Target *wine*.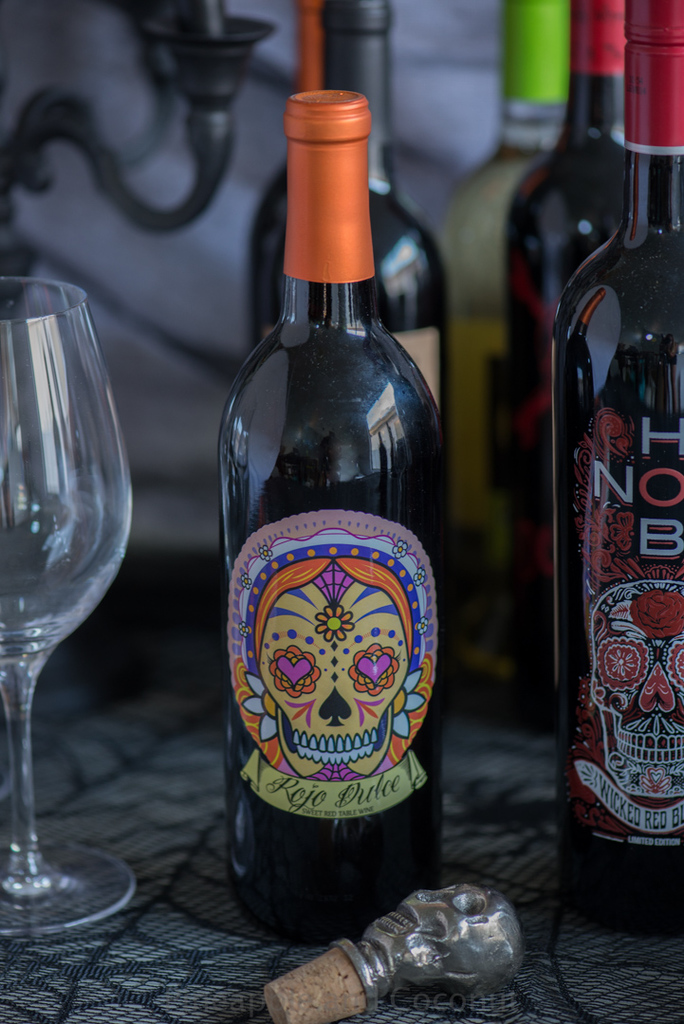
Target region: rect(251, 0, 324, 353).
